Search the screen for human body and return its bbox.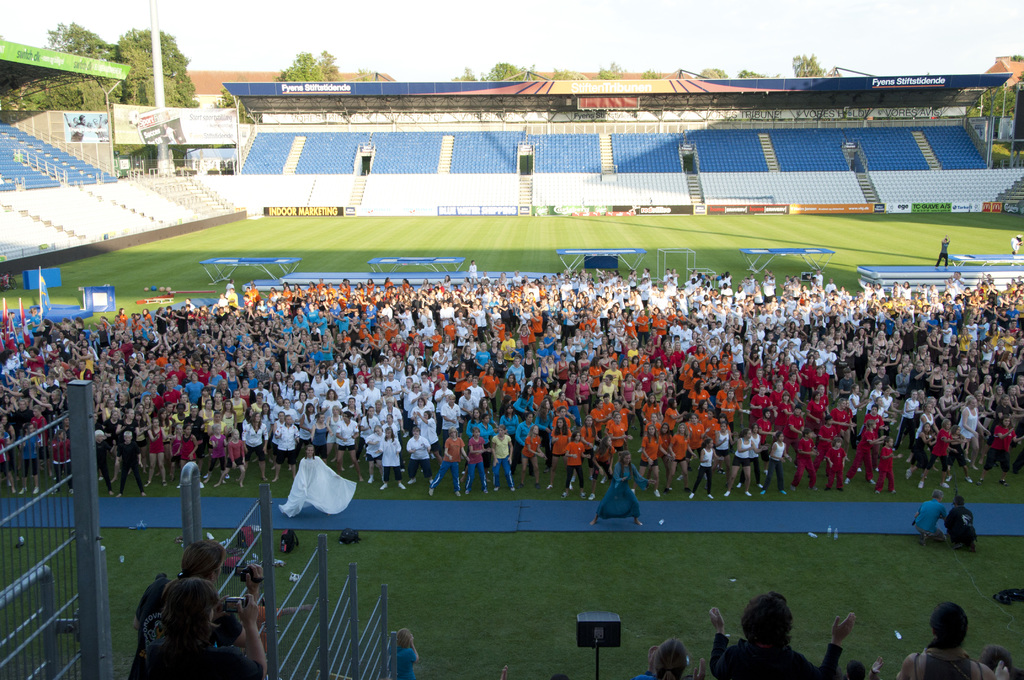
Found: locate(589, 300, 601, 311).
